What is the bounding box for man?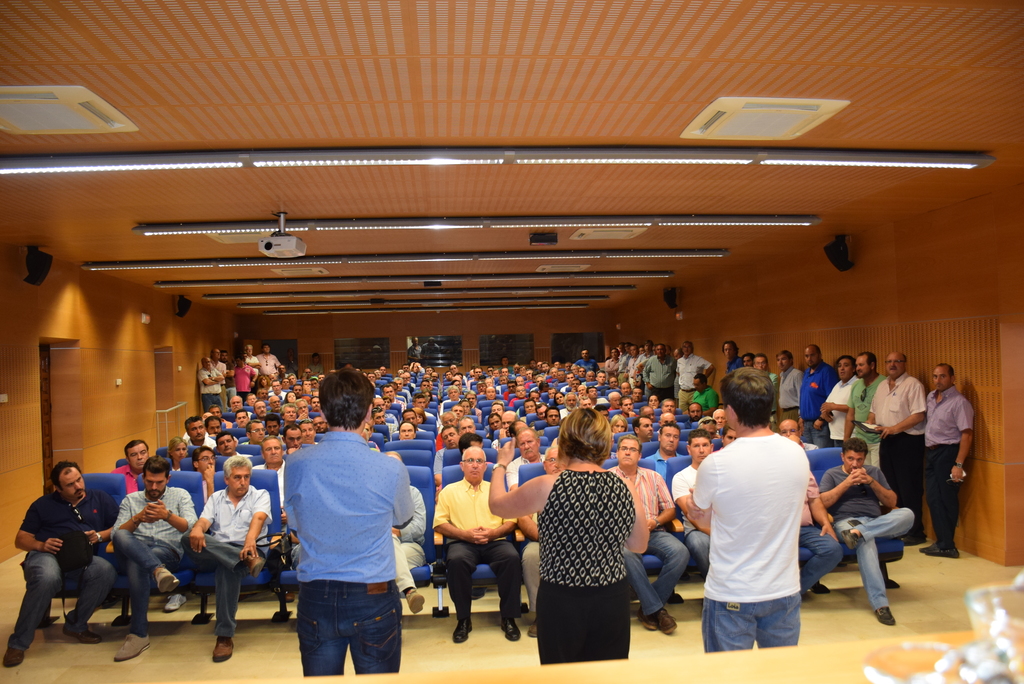
l=197, t=356, r=225, b=408.
